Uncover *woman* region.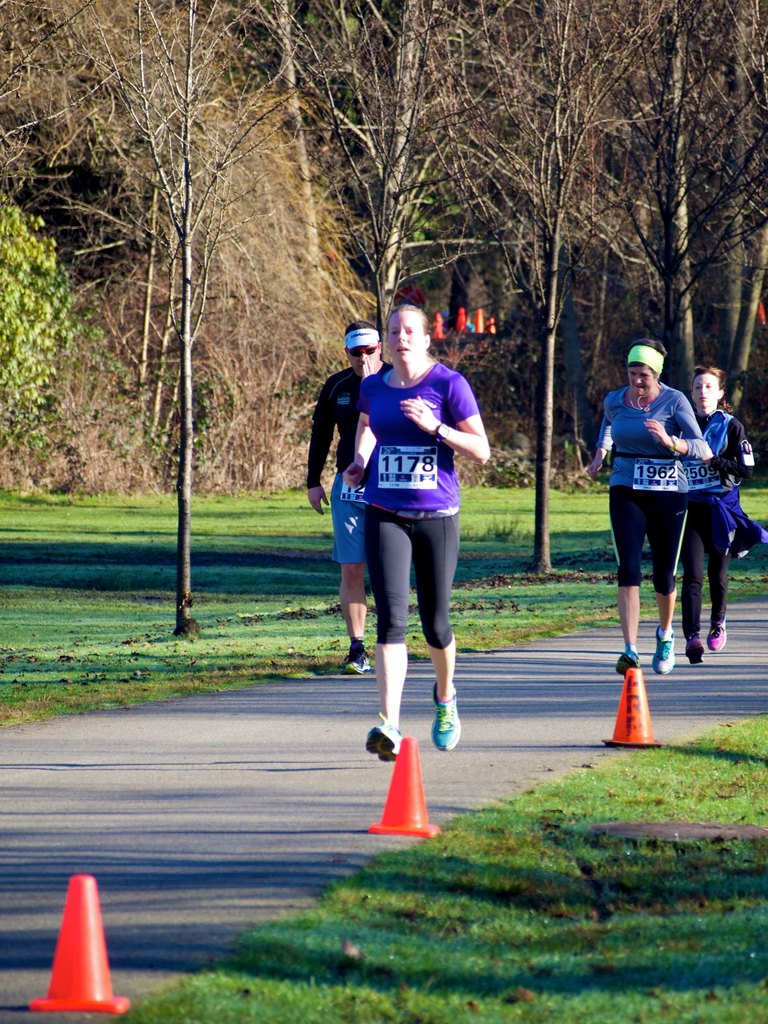
Uncovered: [571, 333, 712, 685].
